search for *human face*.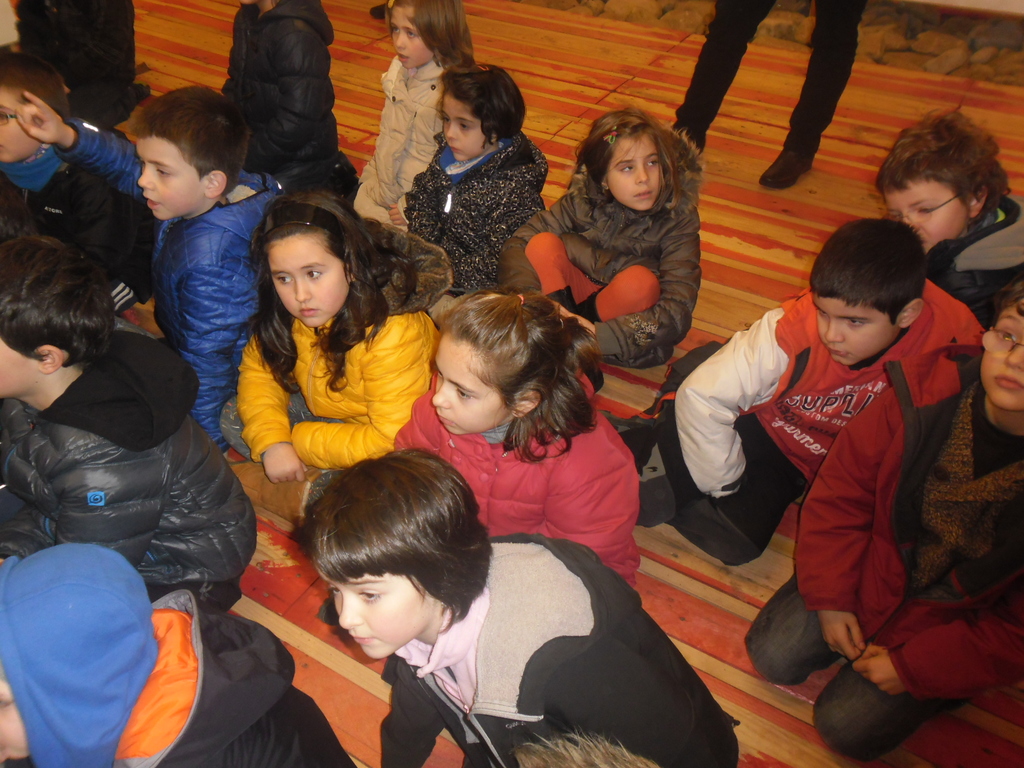
Found at (left=443, top=97, right=488, bottom=163).
